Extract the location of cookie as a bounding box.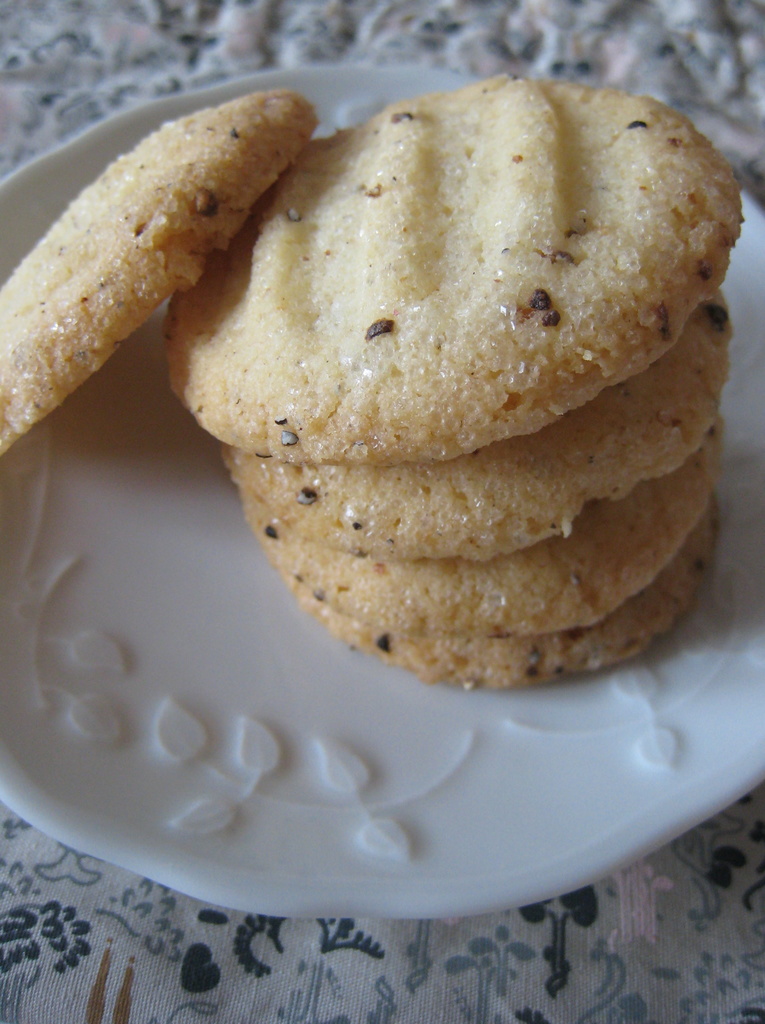
locate(276, 518, 716, 685).
